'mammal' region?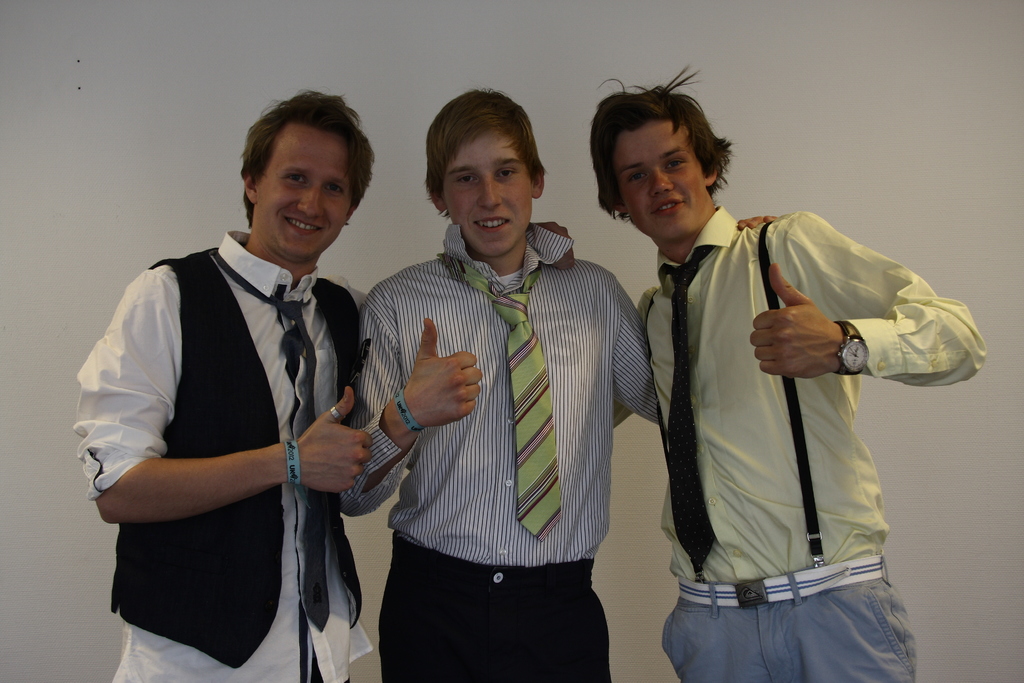
<box>73,83,371,682</box>
